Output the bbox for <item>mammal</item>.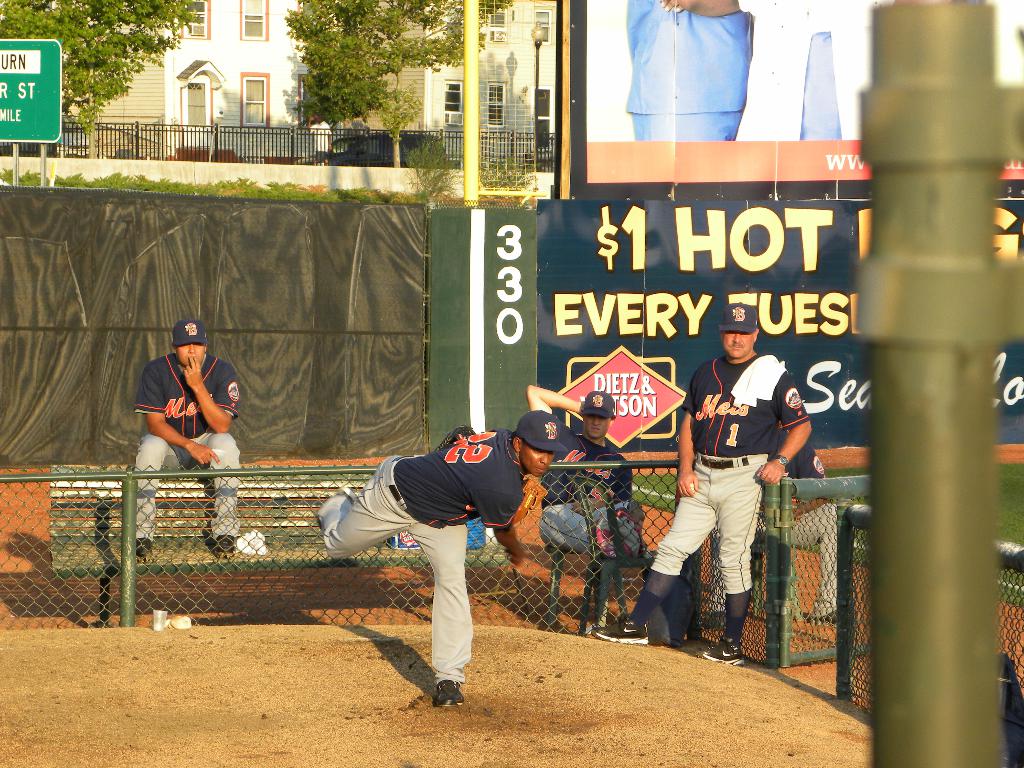
703:439:856:632.
